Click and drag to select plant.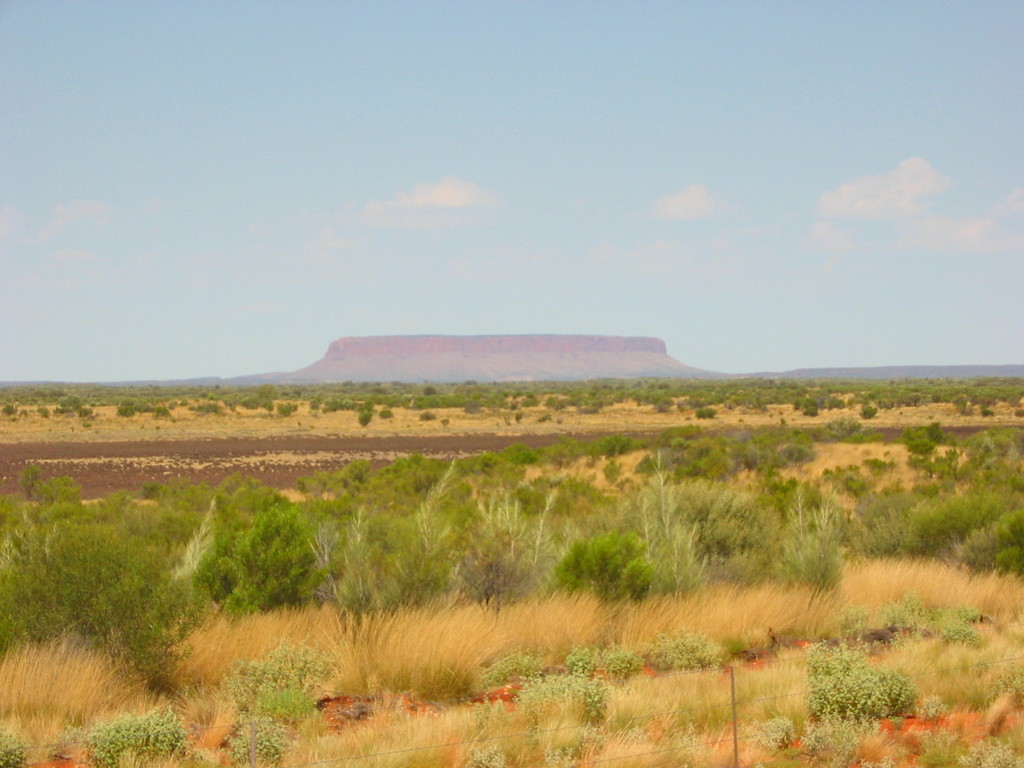
Selection: pyautogui.locateOnScreen(806, 633, 920, 720).
